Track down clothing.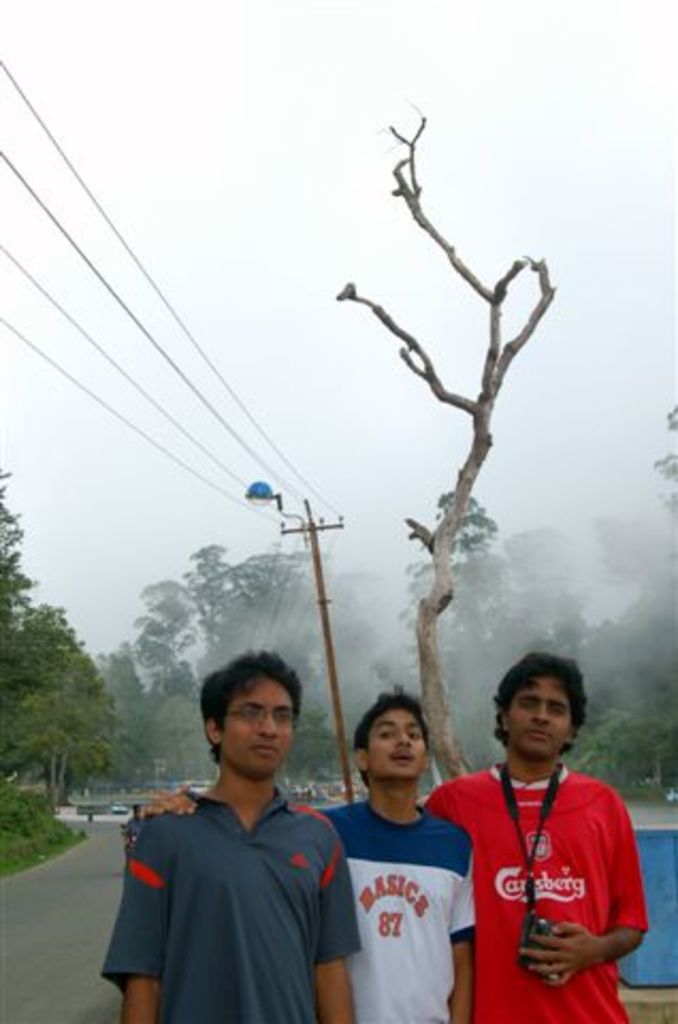
Tracked to box(426, 764, 642, 1018).
